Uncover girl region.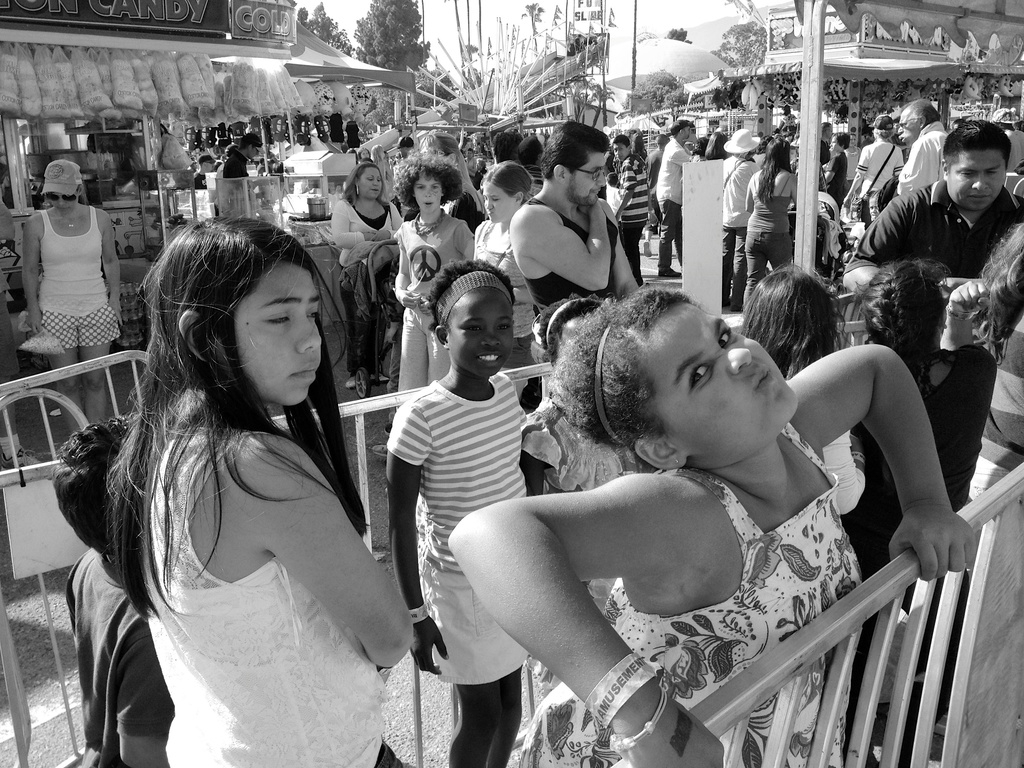
Uncovered: crop(389, 155, 477, 418).
